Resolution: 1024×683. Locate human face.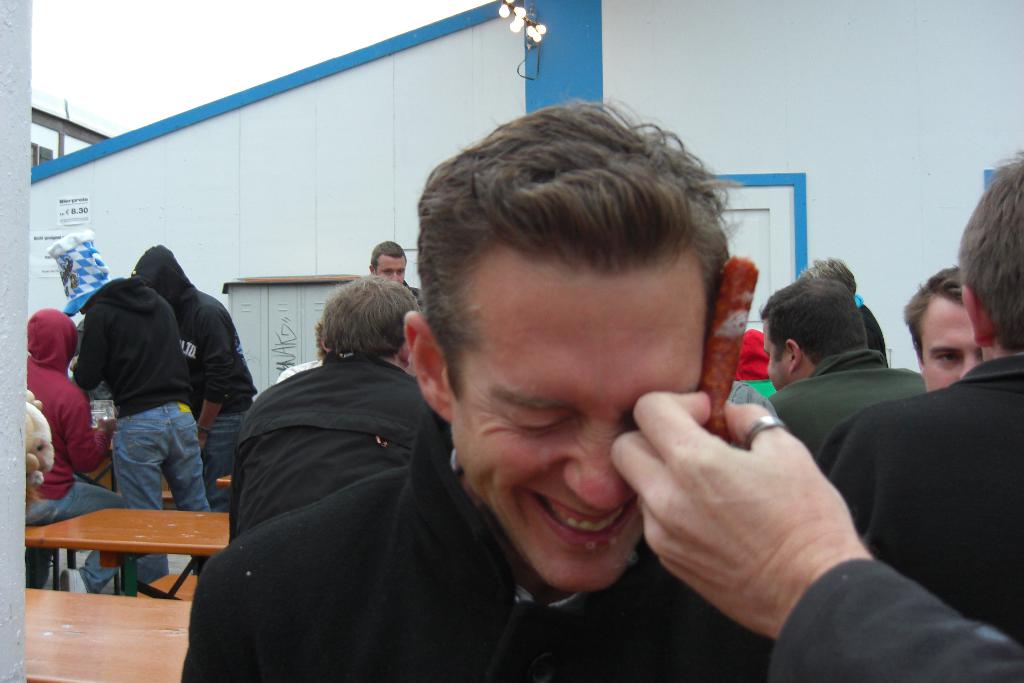
bbox(369, 256, 406, 283).
